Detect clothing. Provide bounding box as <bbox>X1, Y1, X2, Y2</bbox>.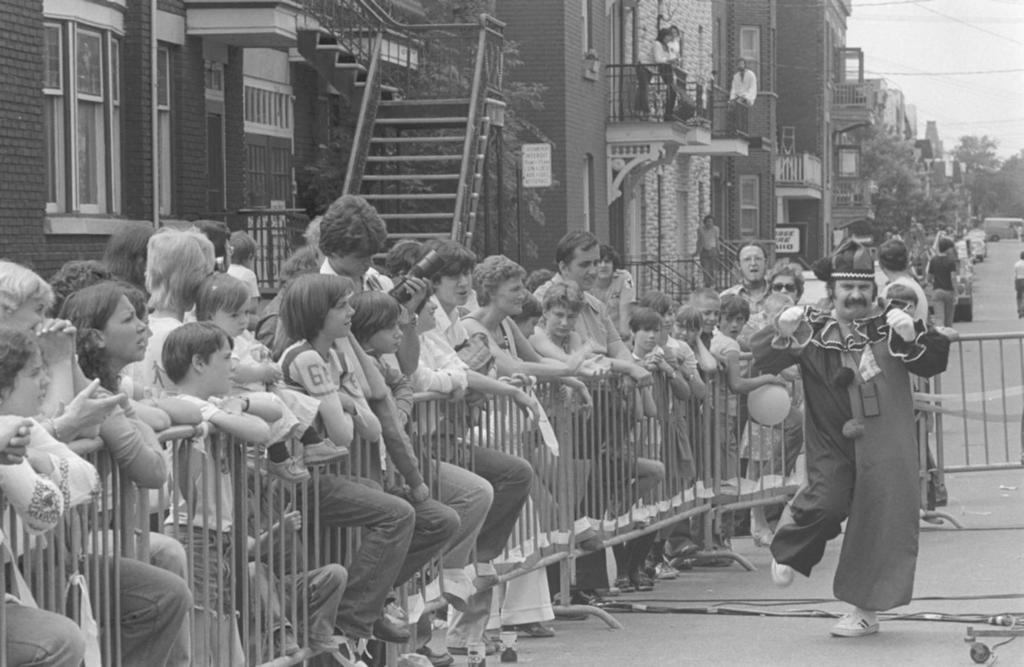
<bbox>253, 402, 354, 642</bbox>.
